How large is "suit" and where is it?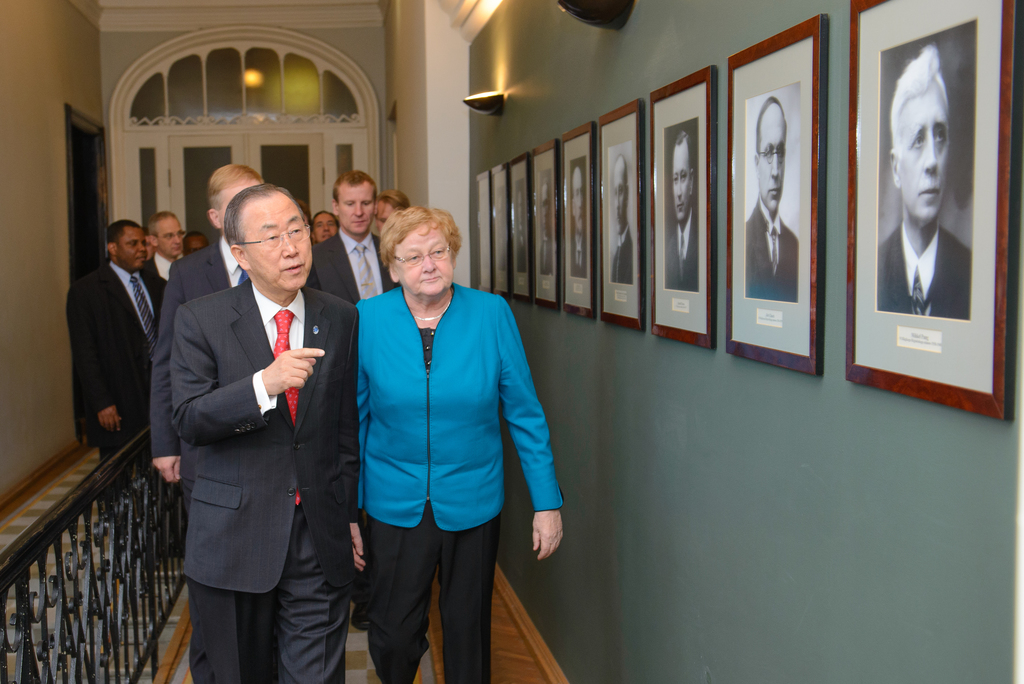
Bounding box: 570,236,586,279.
